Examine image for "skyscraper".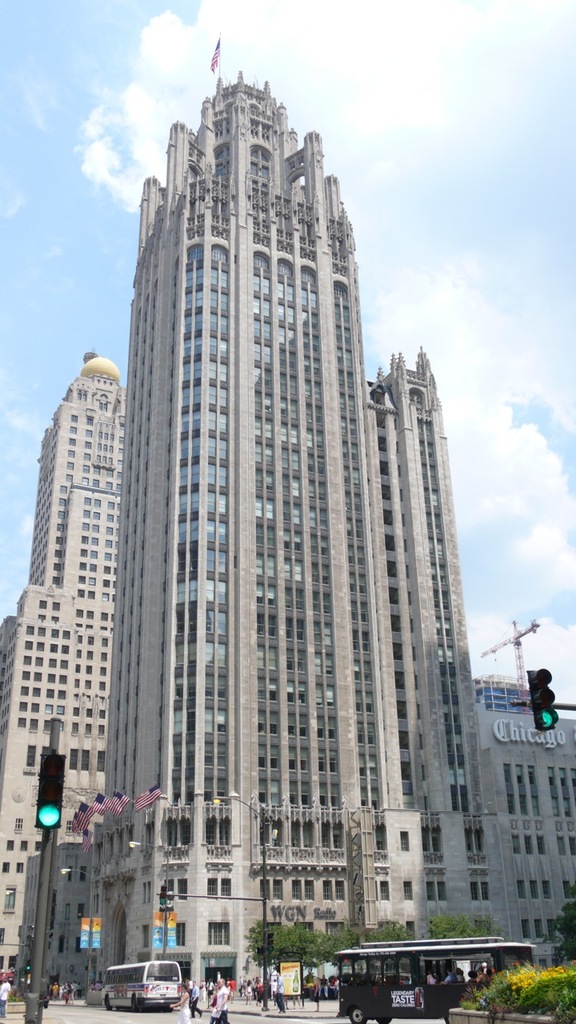
Examination result: 78,64,494,988.
